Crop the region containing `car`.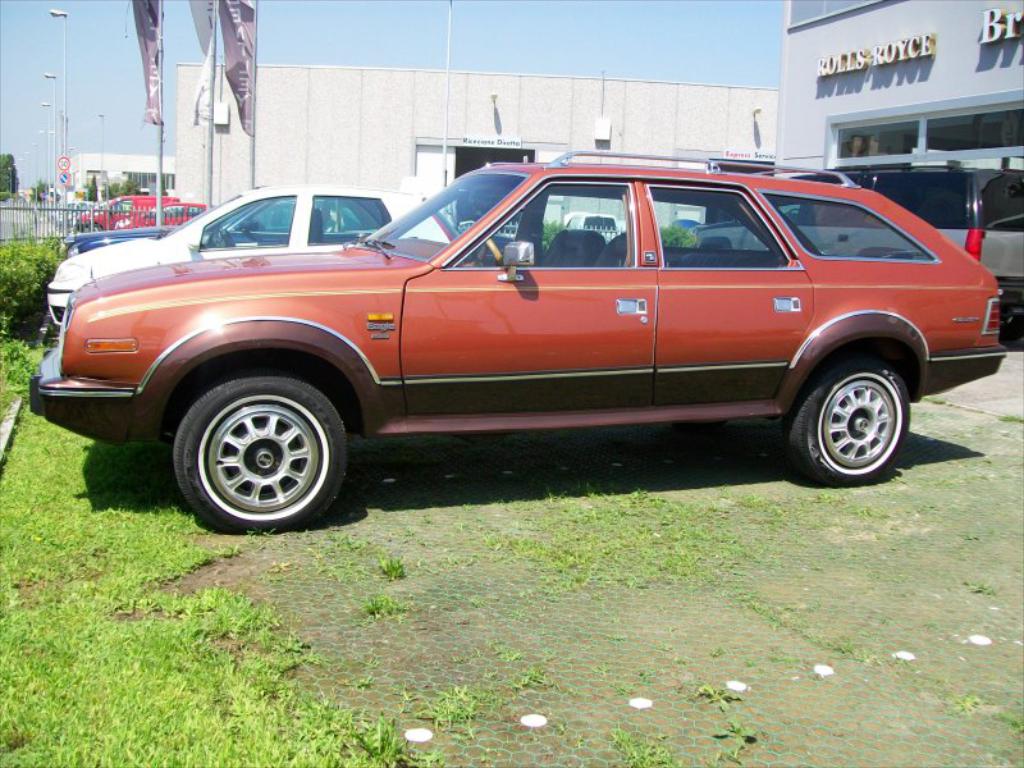
Crop region: <bbox>118, 205, 207, 227</bbox>.
